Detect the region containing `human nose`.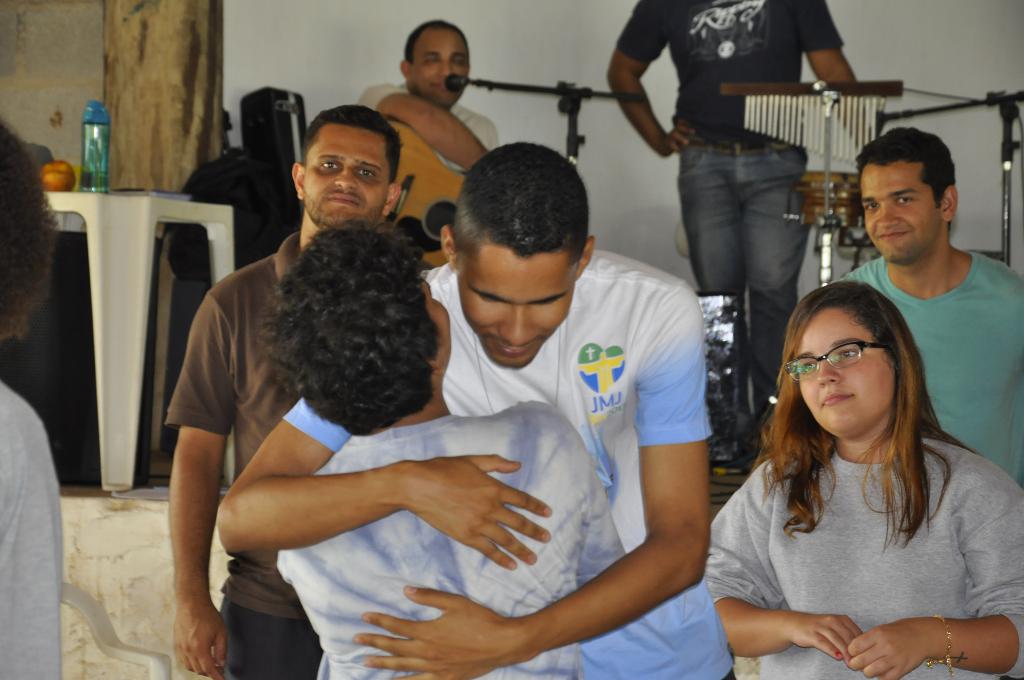
819, 362, 843, 390.
